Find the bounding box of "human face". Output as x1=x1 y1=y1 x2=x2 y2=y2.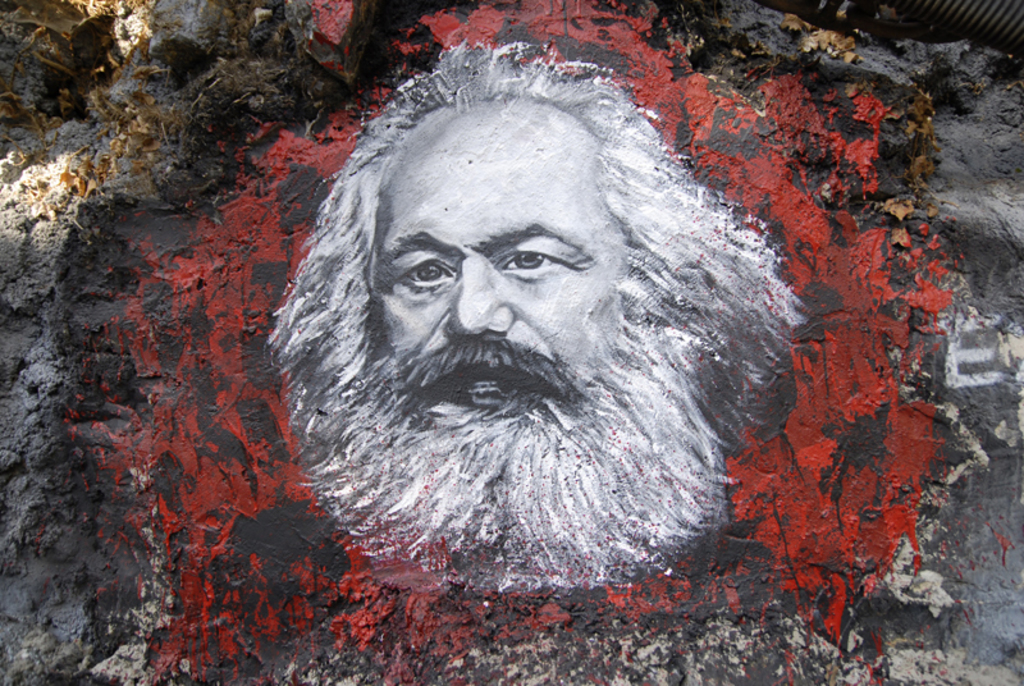
x1=364 y1=101 x2=628 y2=427.
